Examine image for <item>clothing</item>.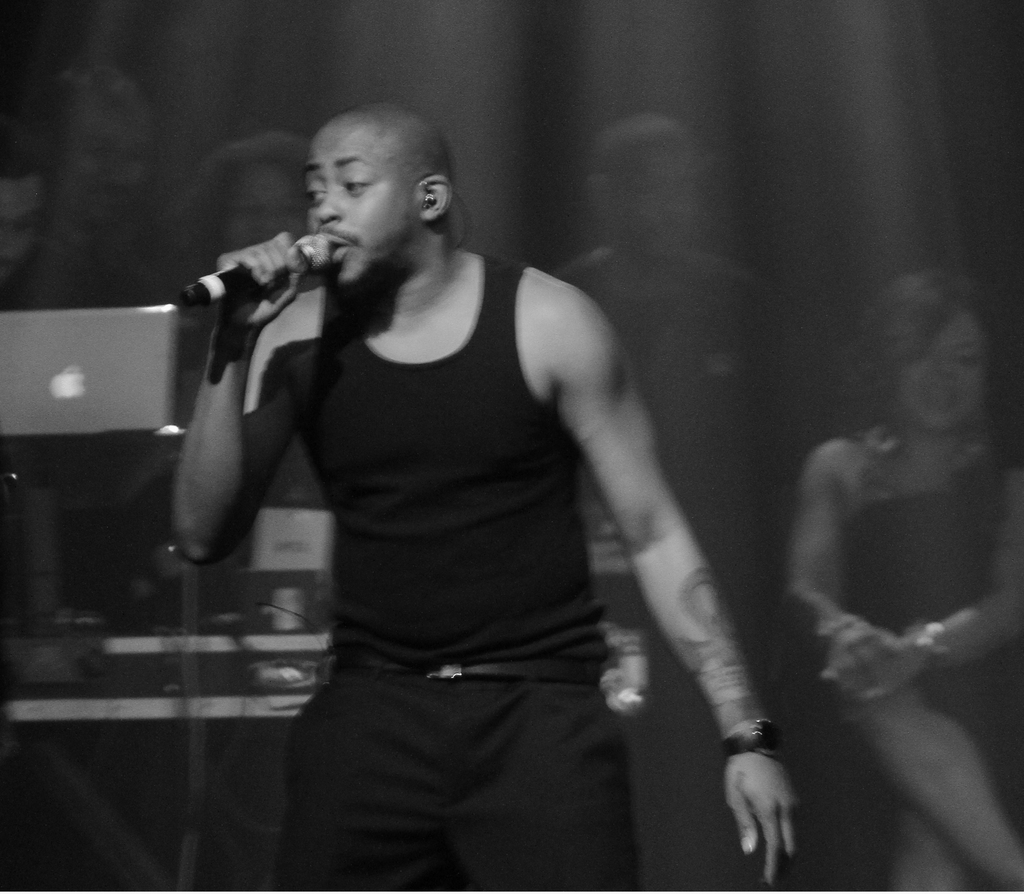
Examination result: left=868, top=484, right=1006, bottom=787.
